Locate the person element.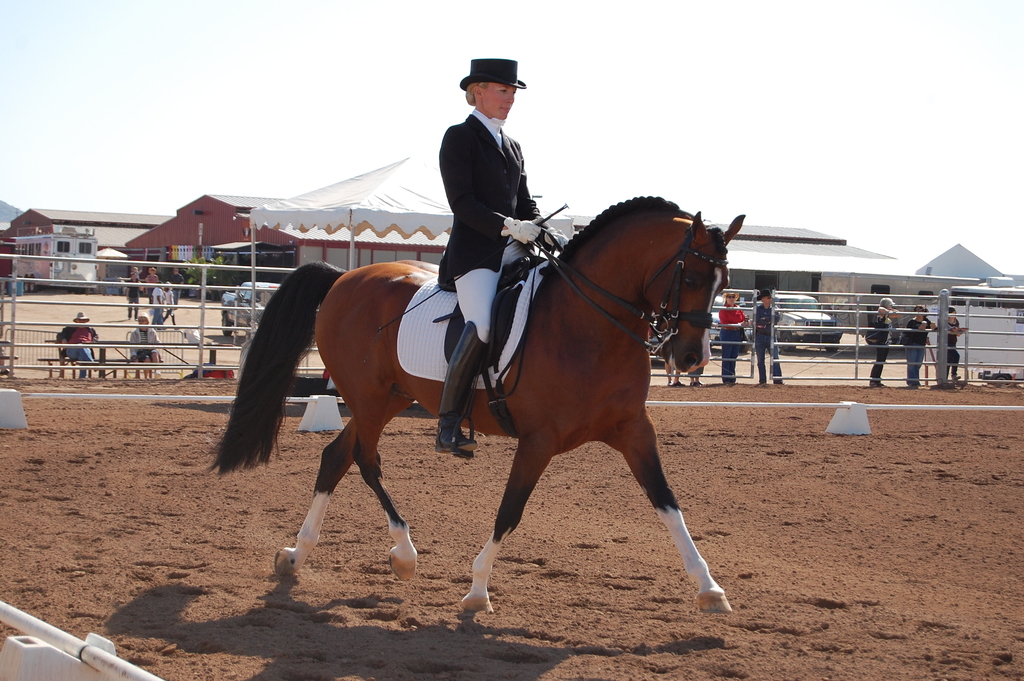
Element bbox: (left=865, top=291, right=899, bottom=389).
